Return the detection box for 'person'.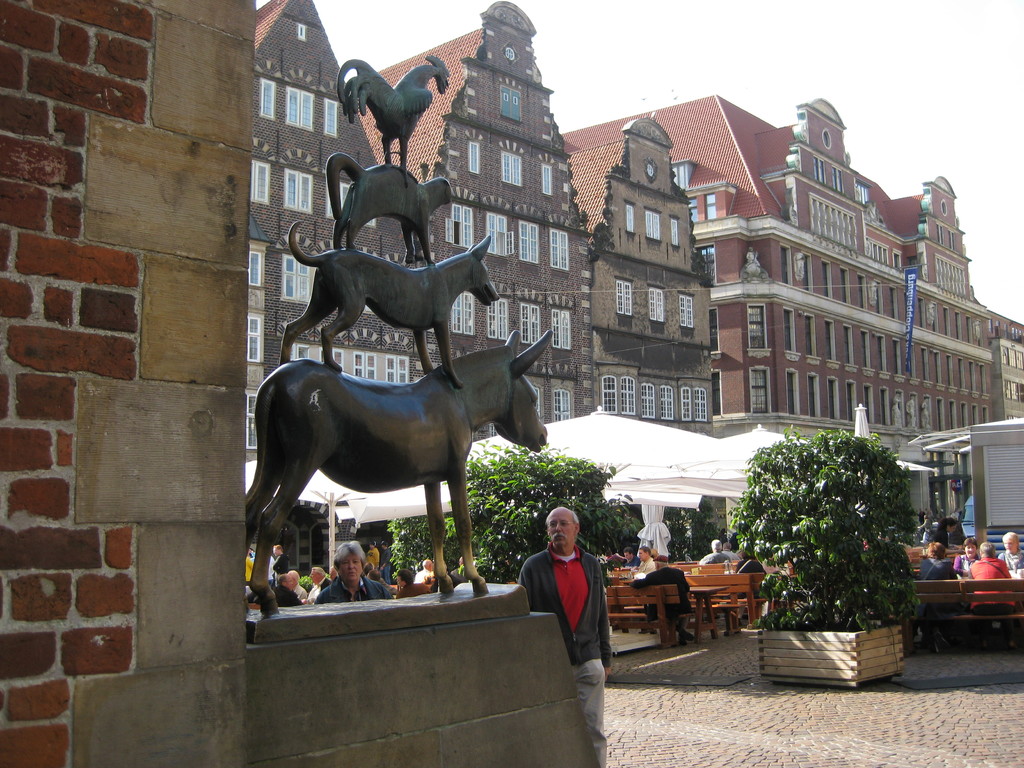
{"x1": 918, "y1": 541, "x2": 963, "y2": 651}.
